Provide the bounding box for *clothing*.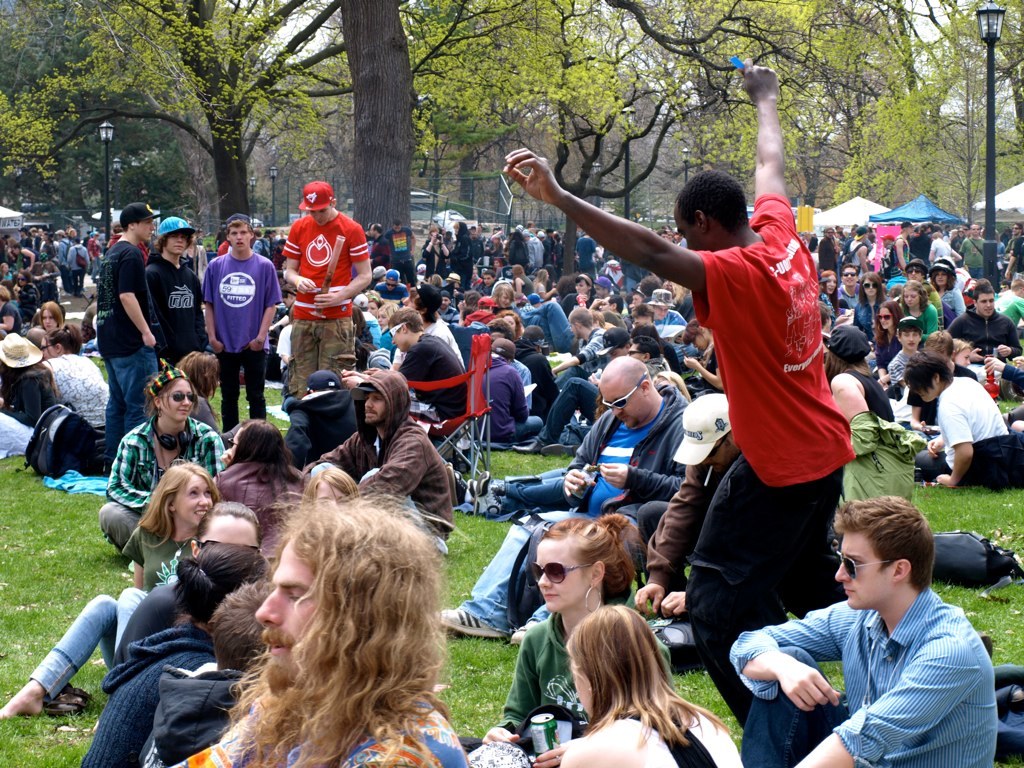
detection(0, 360, 69, 433).
